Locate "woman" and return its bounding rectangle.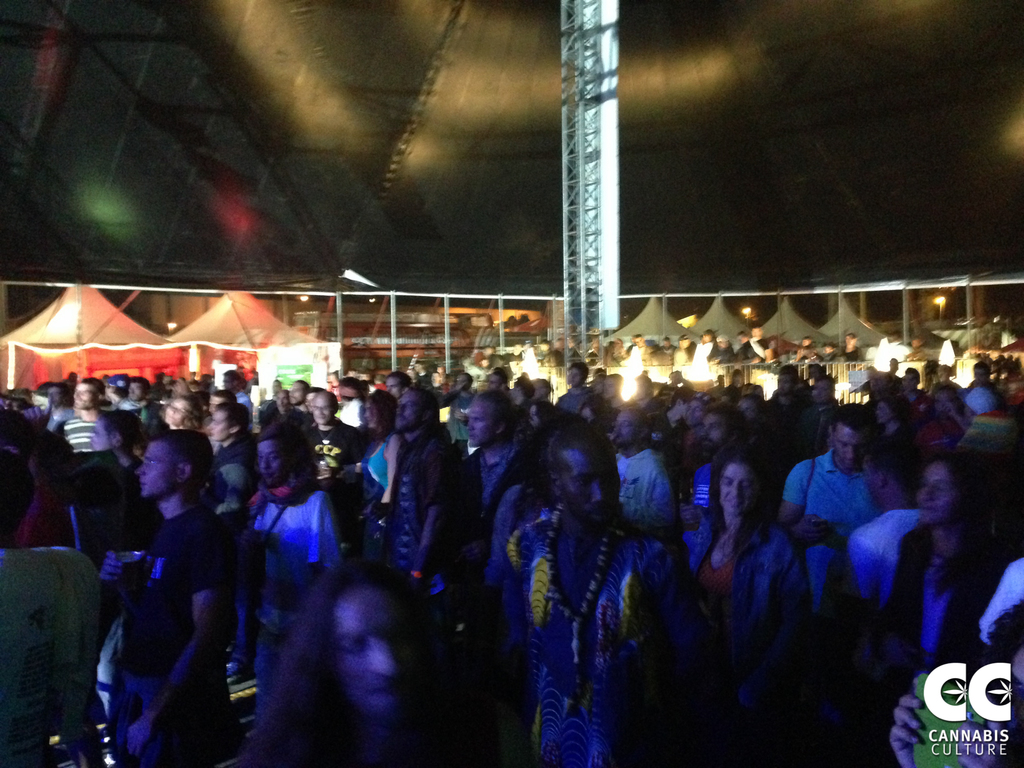
[x1=889, y1=600, x2=1023, y2=767].
